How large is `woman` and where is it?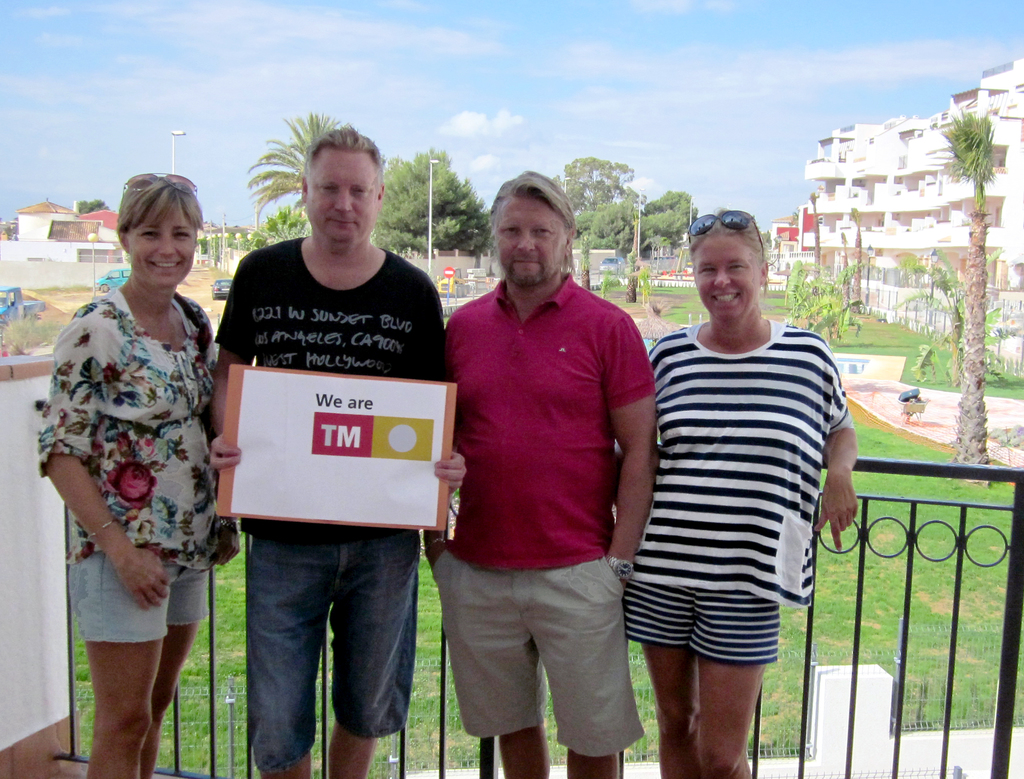
Bounding box: left=614, top=221, right=856, bottom=778.
